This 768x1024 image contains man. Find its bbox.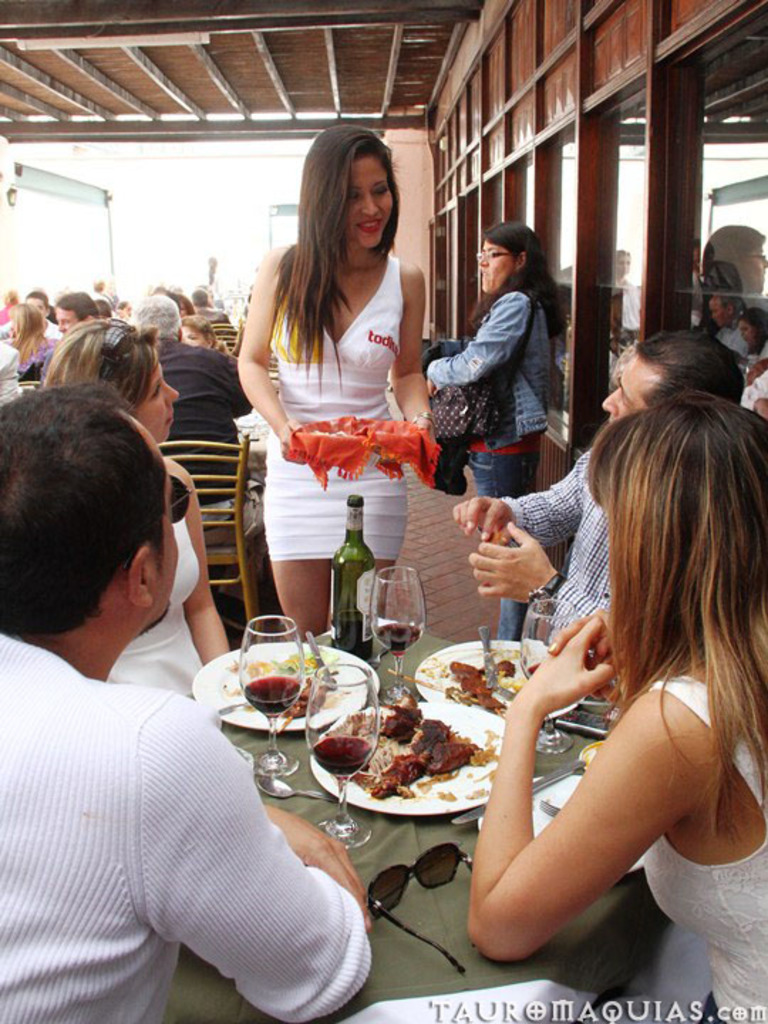
192 283 229 311.
